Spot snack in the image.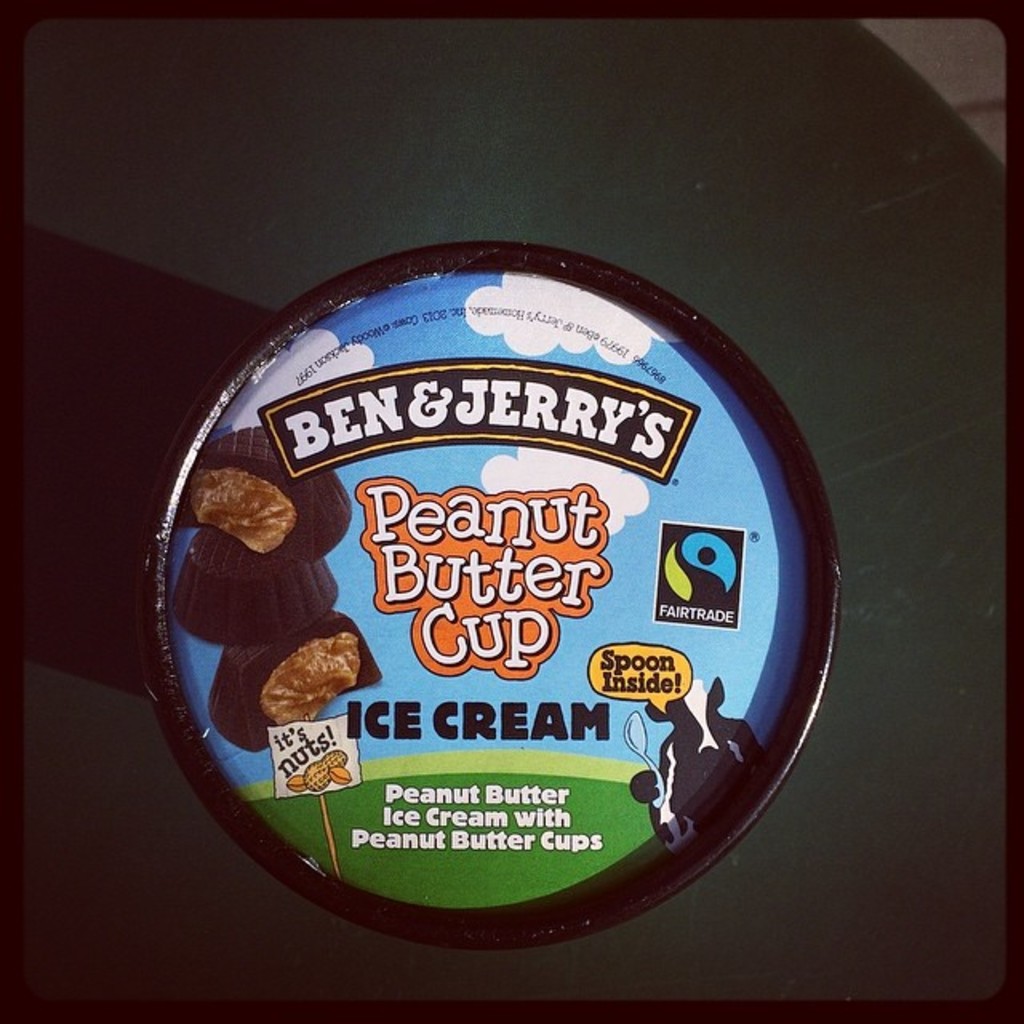
snack found at 205:613:392:750.
